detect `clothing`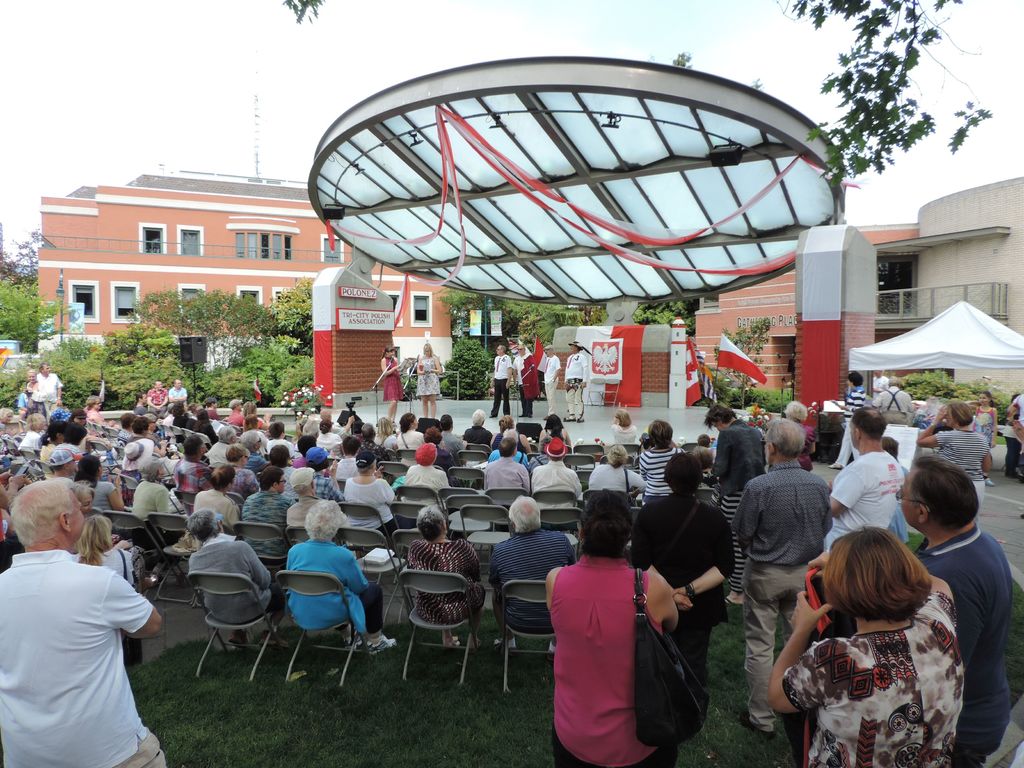
{"left": 539, "top": 535, "right": 666, "bottom": 761}
